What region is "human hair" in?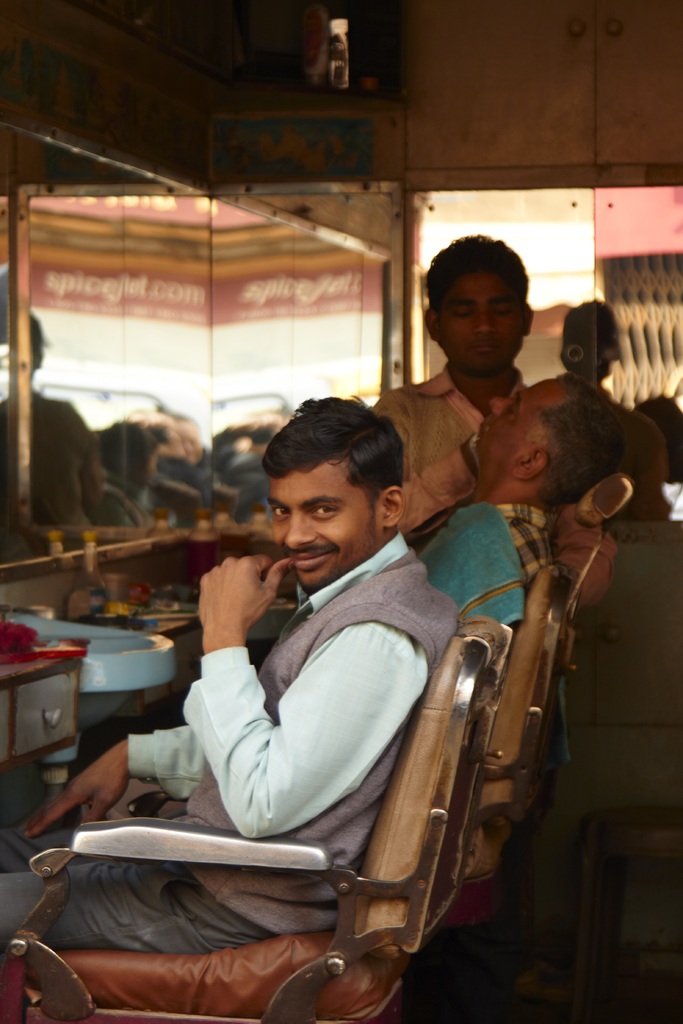
bbox=(263, 392, 410, 503).
